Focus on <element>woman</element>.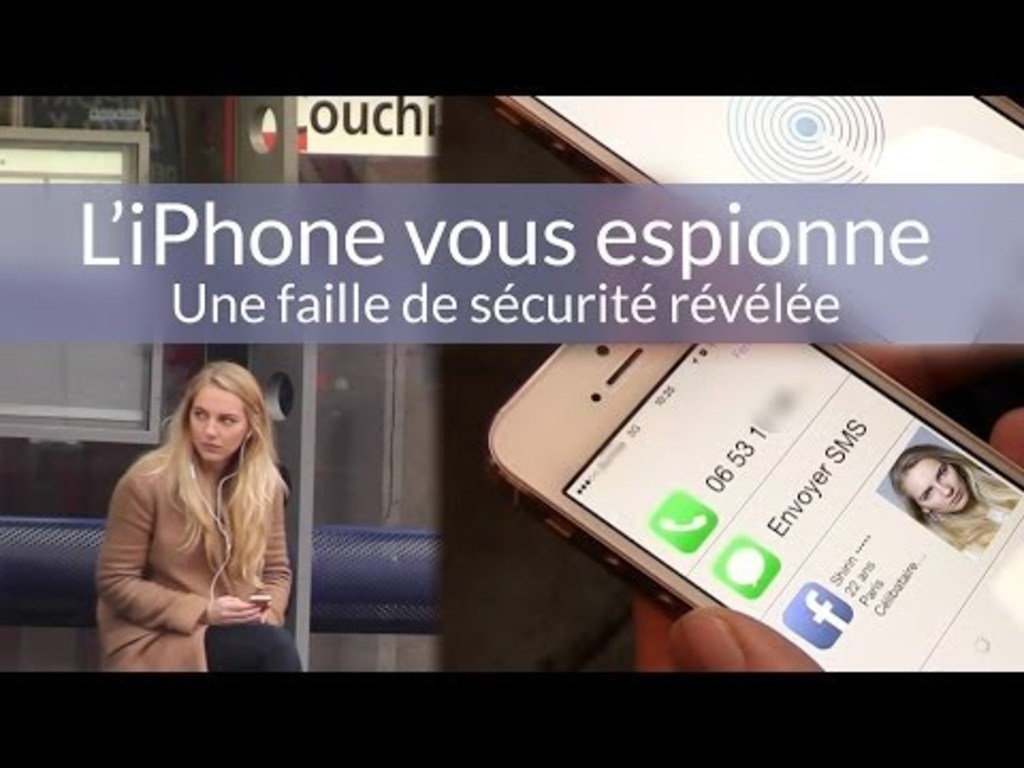
Focused at box(883, 439, 1022, 555).
